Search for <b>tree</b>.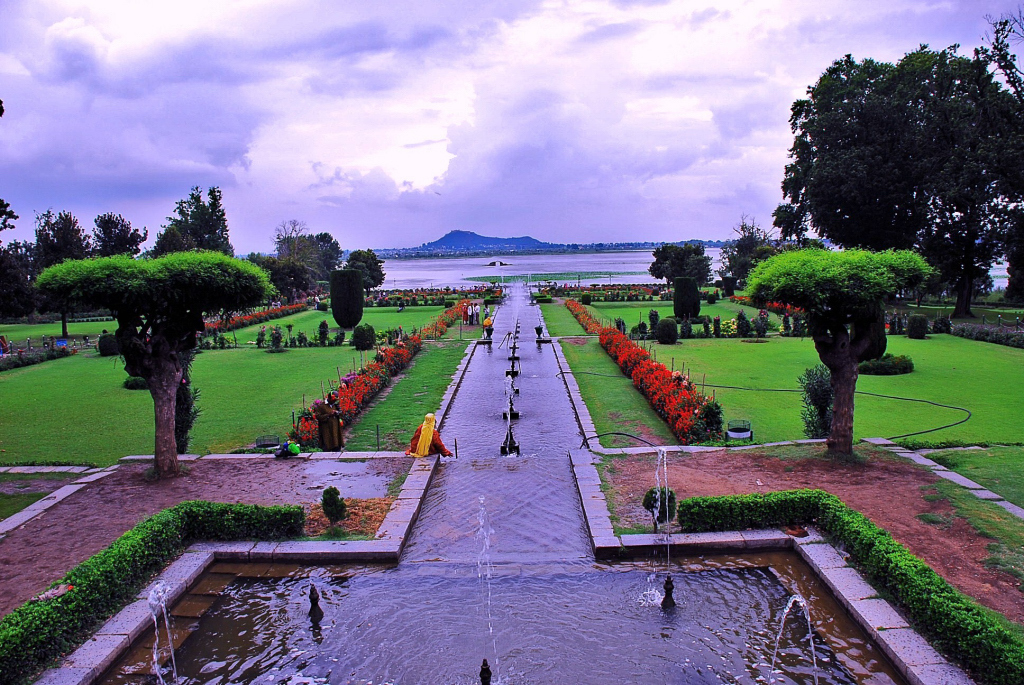
Found at left=34, top=244, right=273, bottom=478.
